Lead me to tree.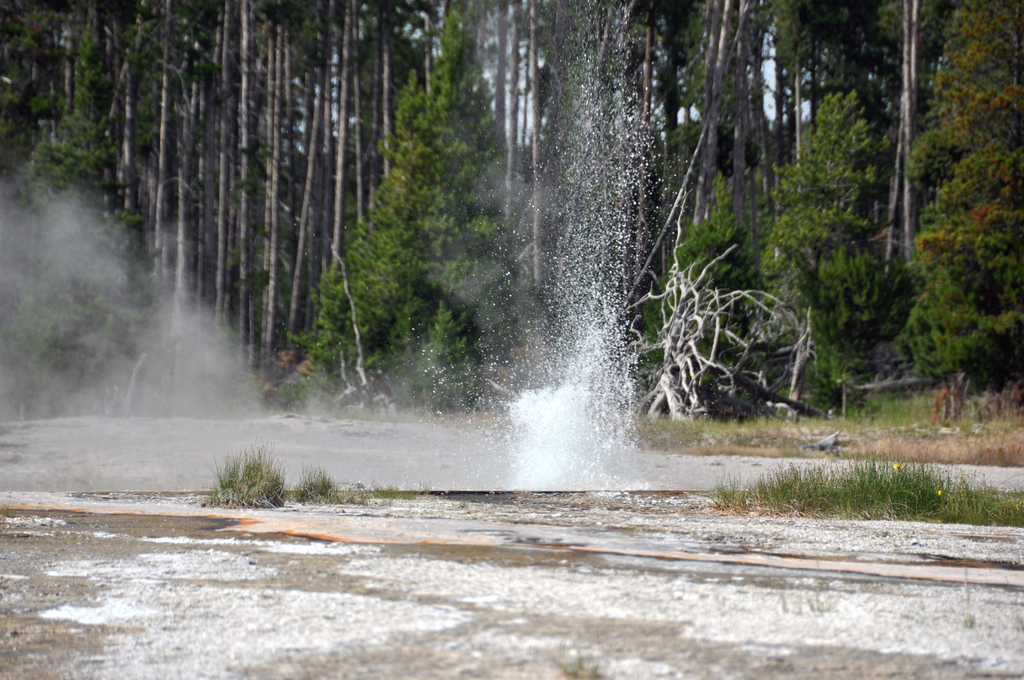
Lead to bbox=[320, 53, 531, 444].
